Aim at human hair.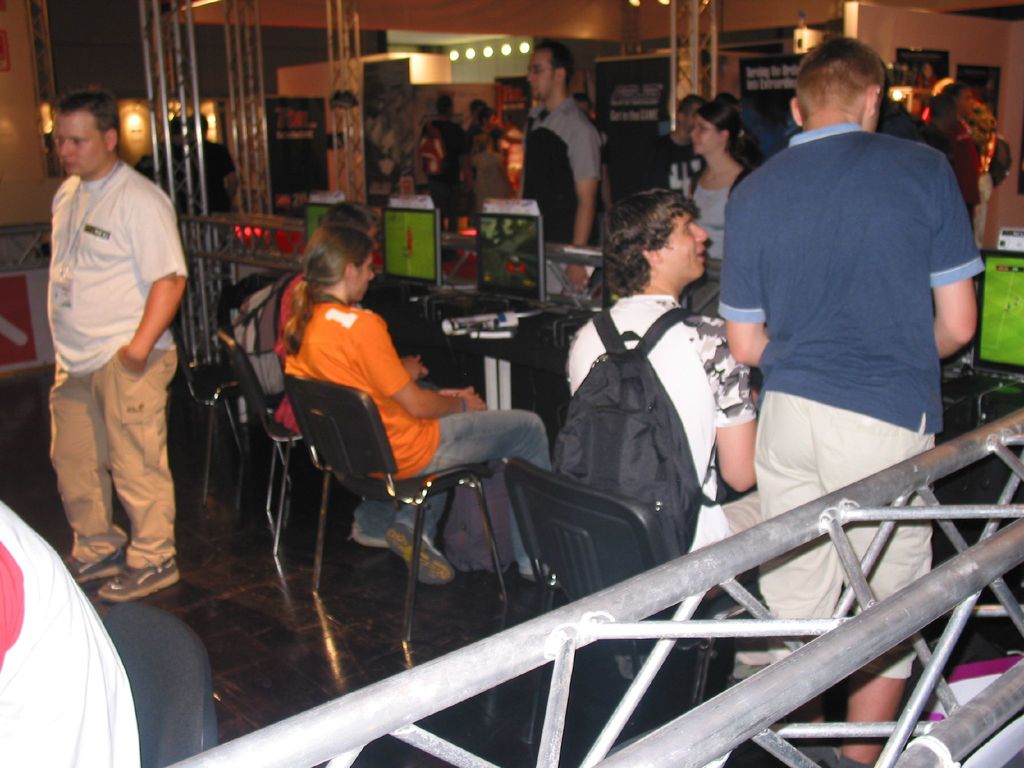
Aimed at BBox(298, 202, 369, 259).
